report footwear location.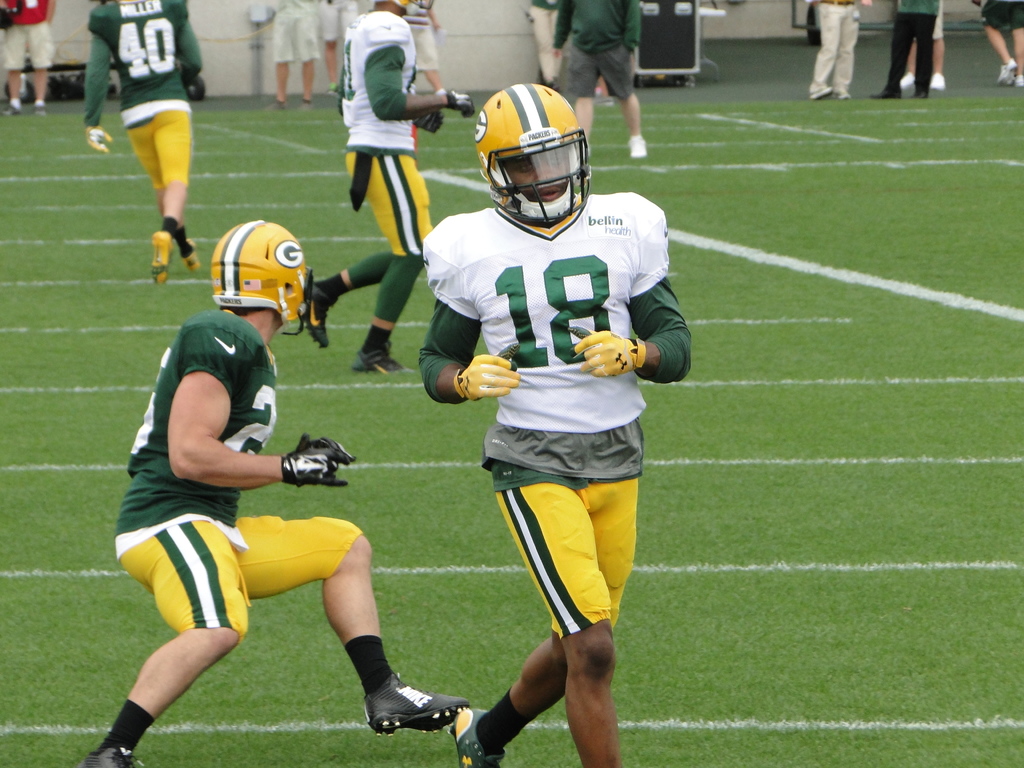
Report: [left=179, top=237, right=201, bottom=269].
